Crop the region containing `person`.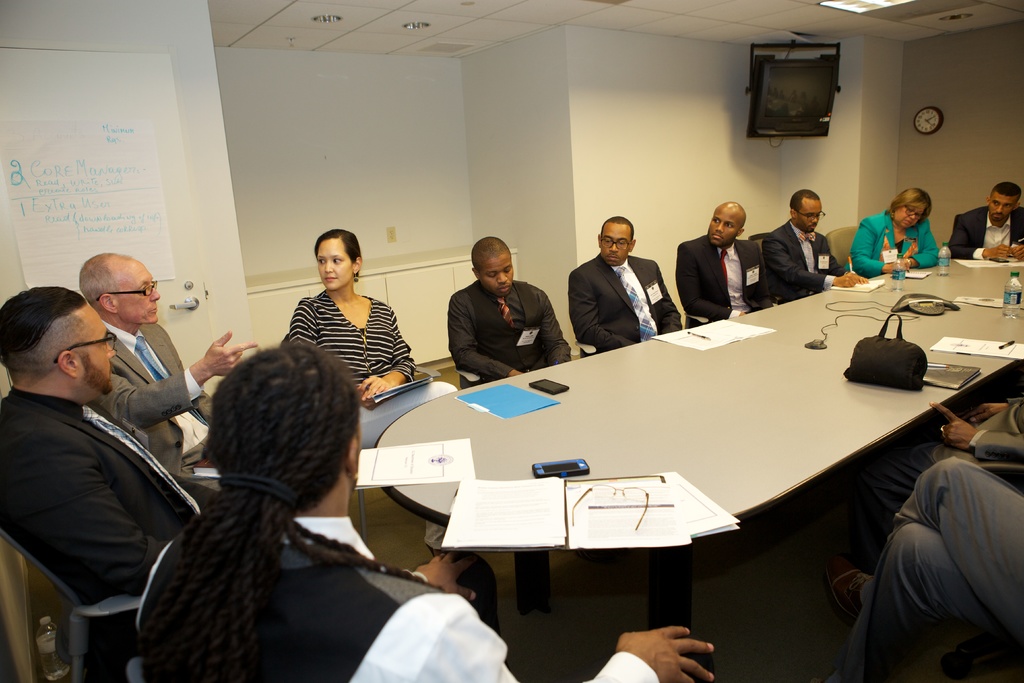
Crop region: box(0, 284, 210, 657).
